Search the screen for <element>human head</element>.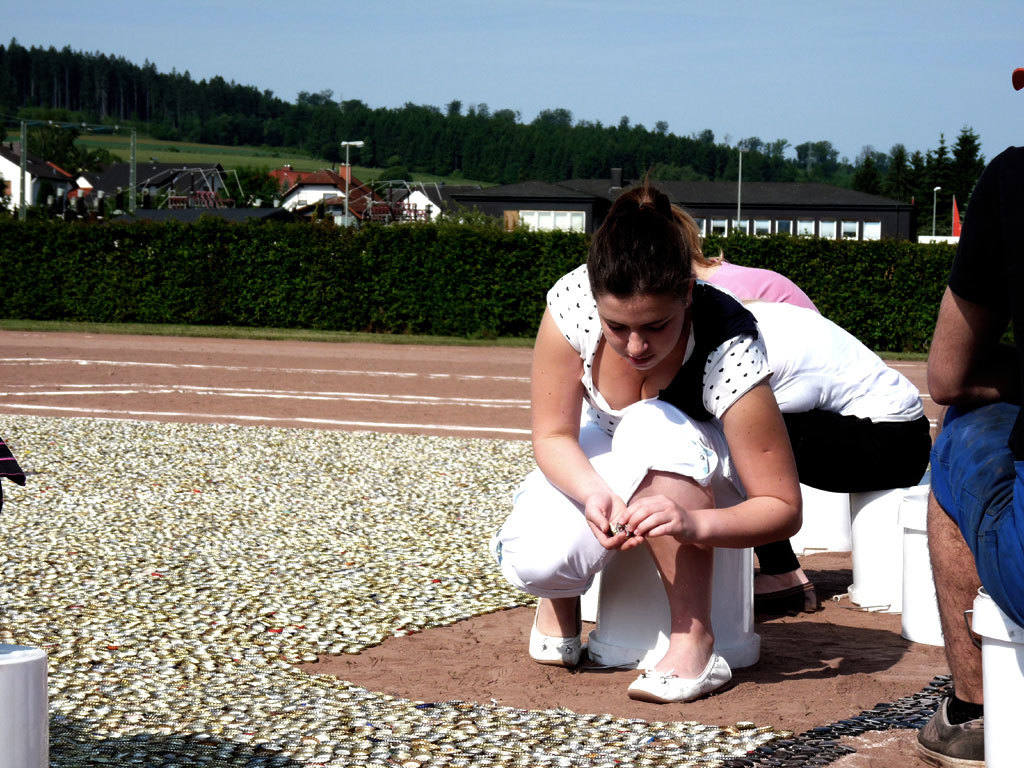
Found at detection(589, 185, 713, 366).
